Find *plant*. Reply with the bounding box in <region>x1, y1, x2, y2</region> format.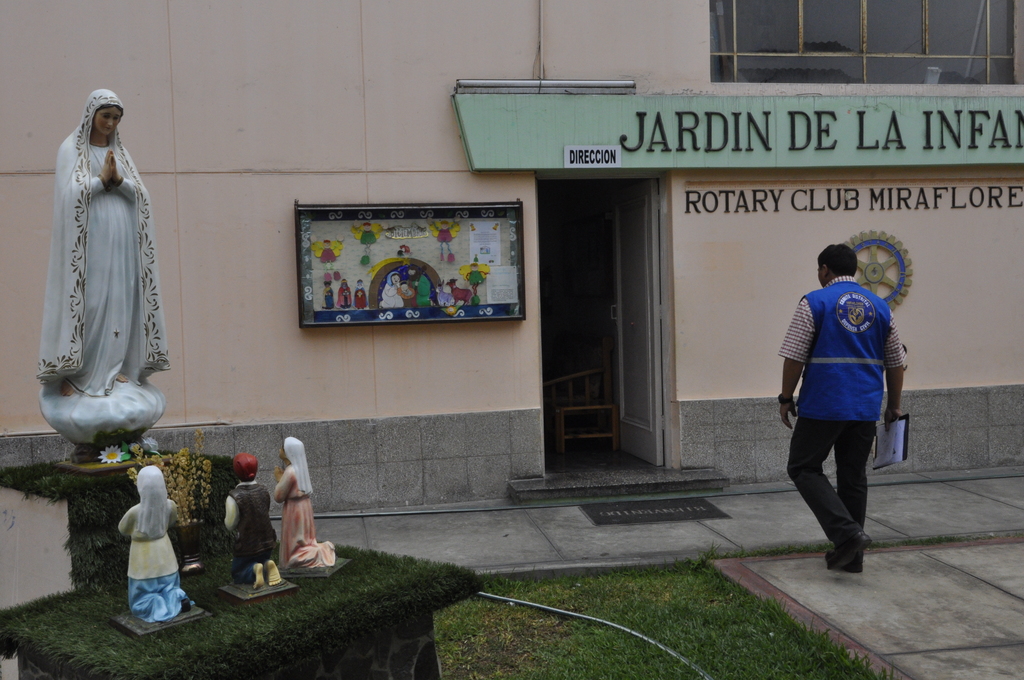
<region>0, 453, 484, 679</region>.
